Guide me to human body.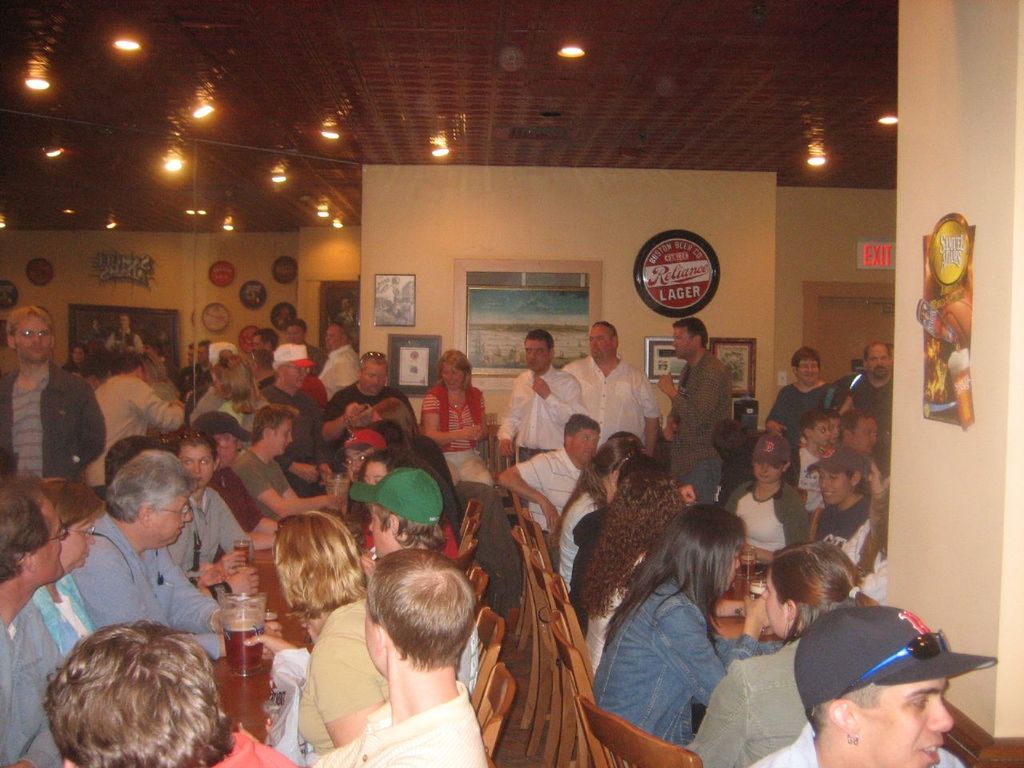
Guidance: (97,434,153,478).
